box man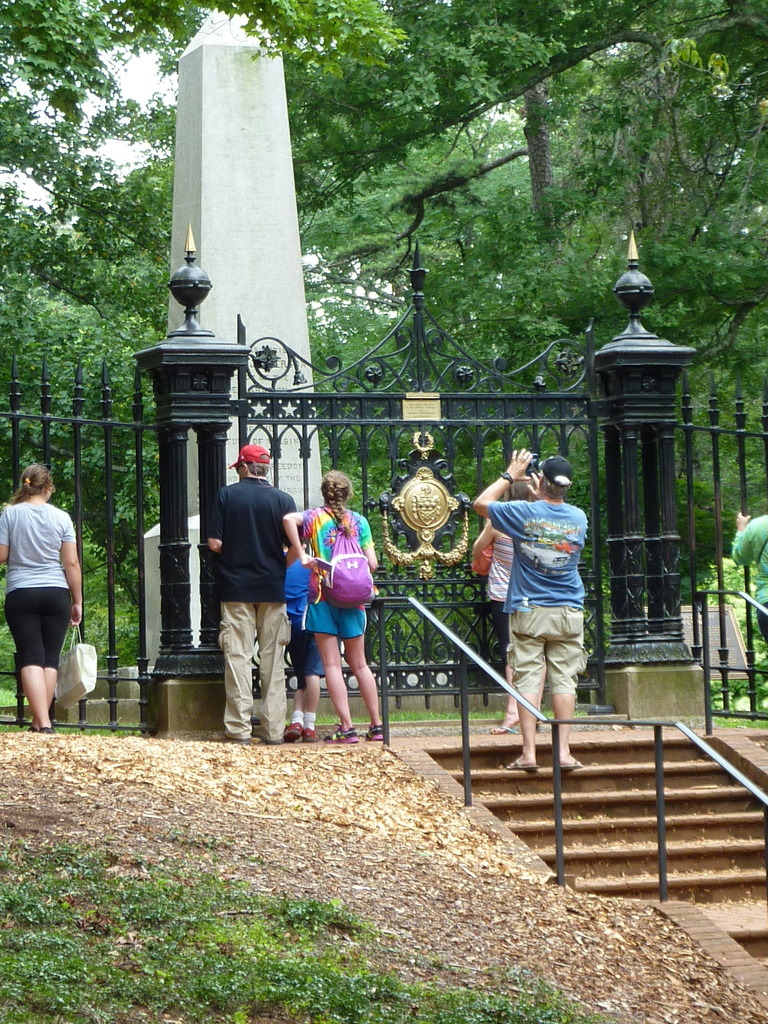
bbox=[474, 443, 583, 770]
